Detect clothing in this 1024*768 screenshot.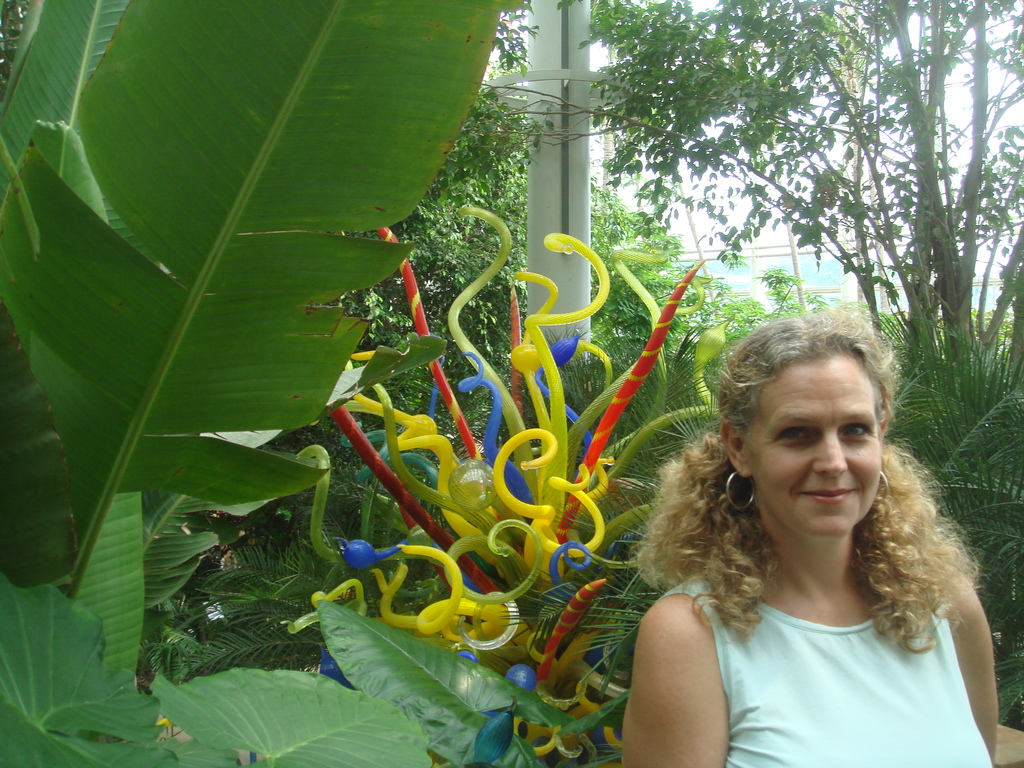
Detection: Rect(663, 577, 993, 767).
